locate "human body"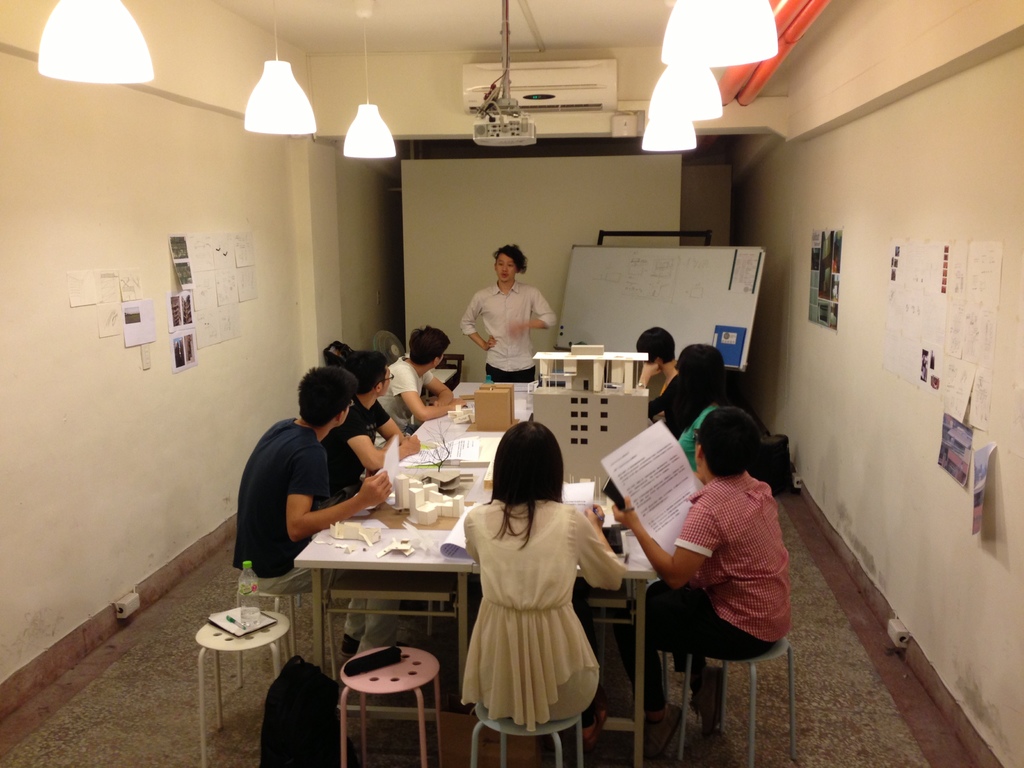
Rect(456, 242, 557, 386)
